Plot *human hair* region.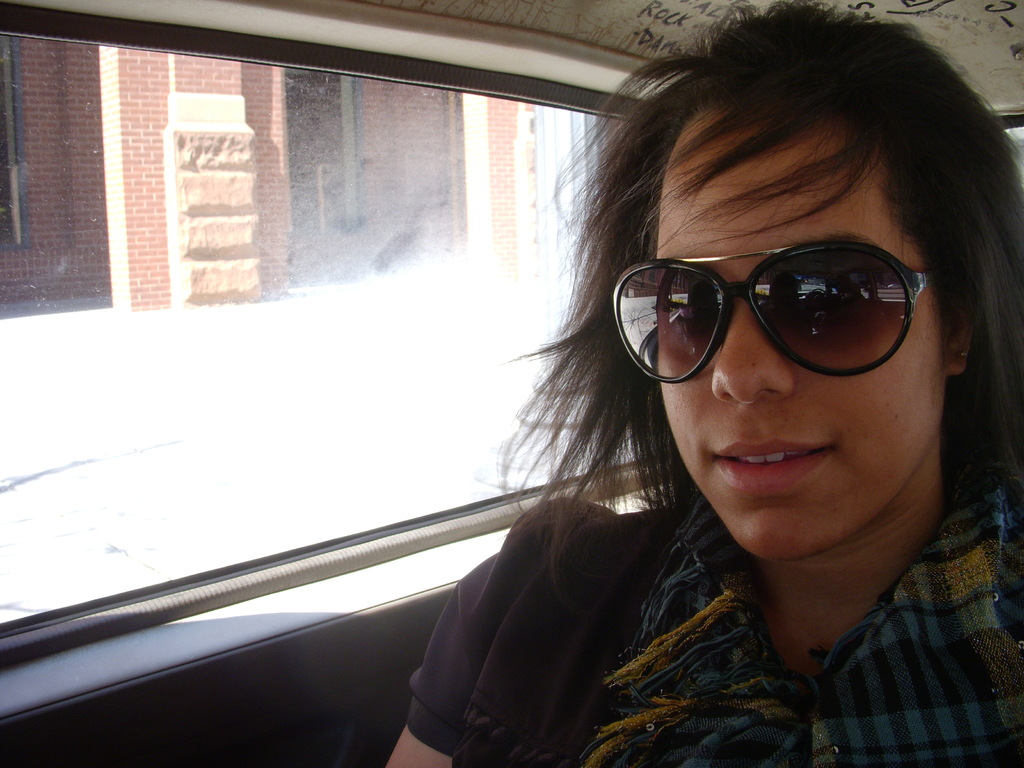
Plotted at 565, 31, 1000, 493.
